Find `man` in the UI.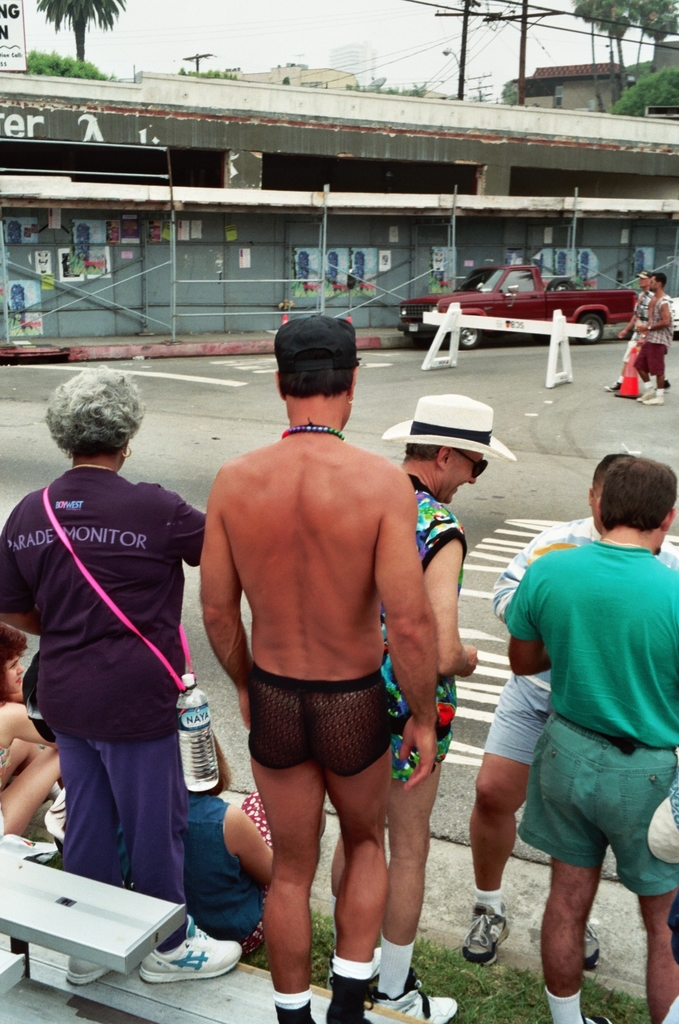
UI element at 469,453,678,967.
